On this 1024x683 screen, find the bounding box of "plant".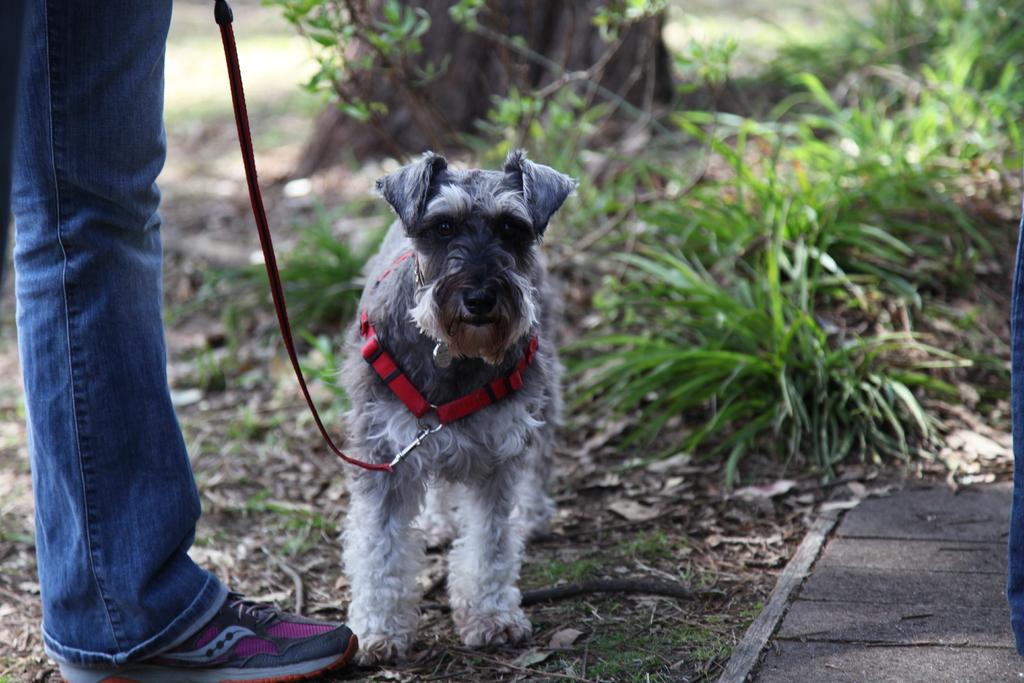
Bounding box: (left=551, top=0, right=1023, bottom=514).
